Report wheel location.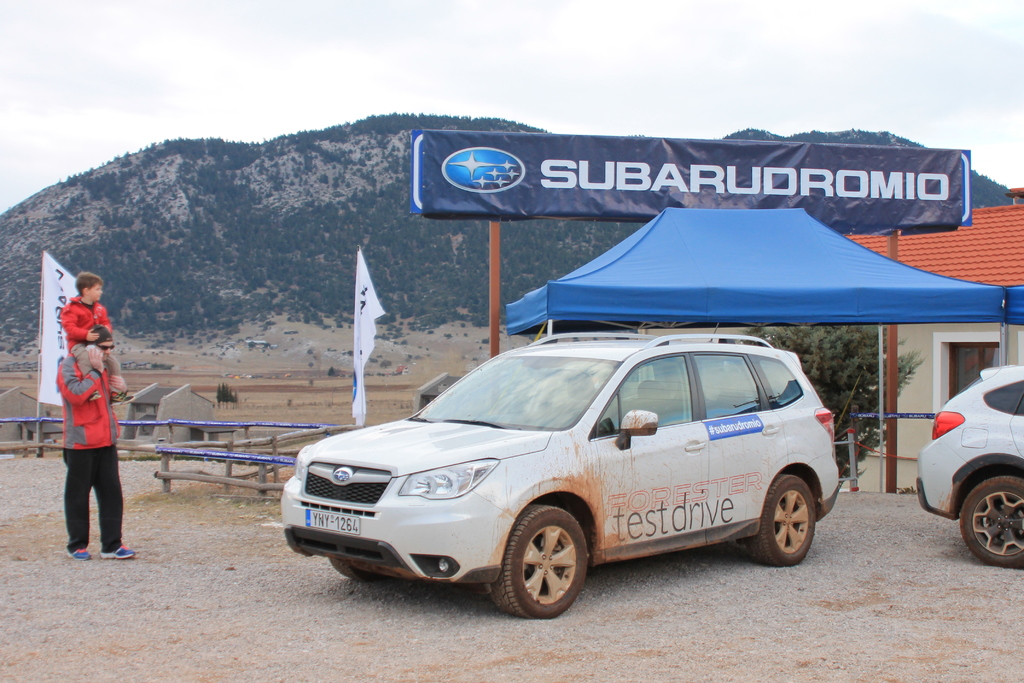
Report: (left=335, top=561, right=388, bottom=584).
